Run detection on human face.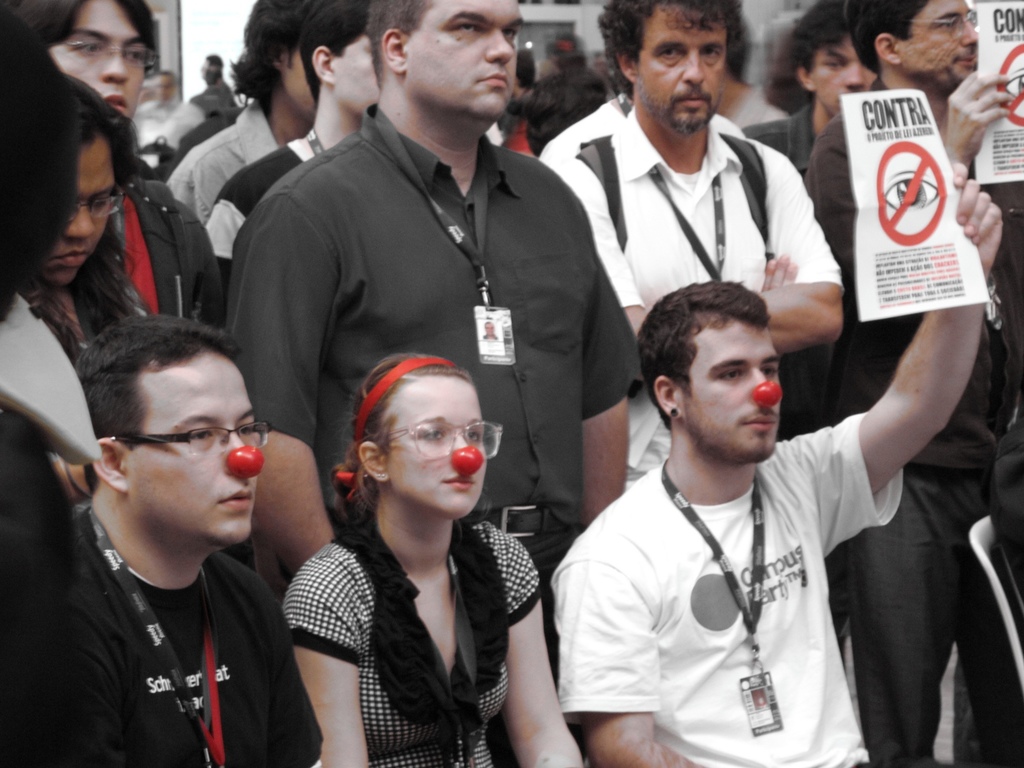
Result: bbox=[382, 369, 485, 520].
